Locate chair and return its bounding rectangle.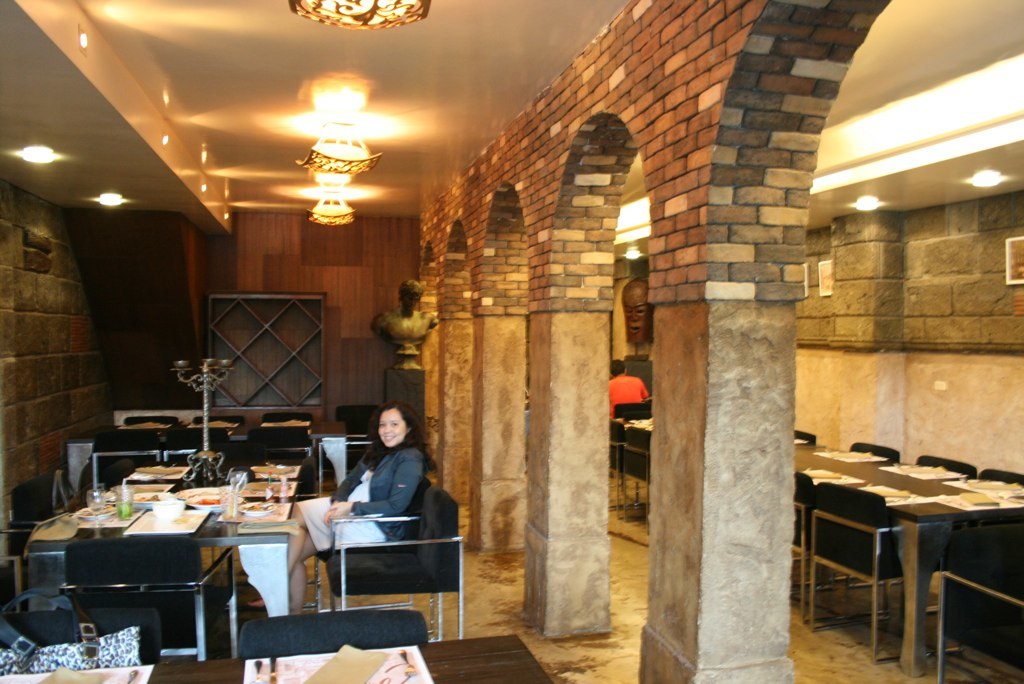
937,524,1023,683.
